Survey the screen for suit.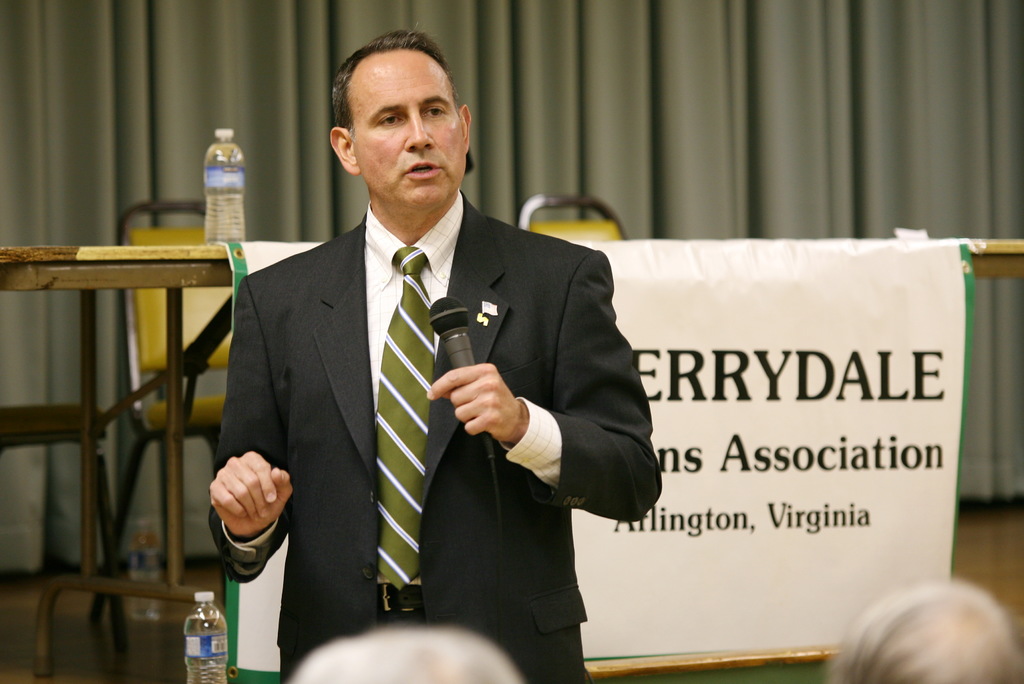
Survey found: box(202, 140, 611, 648).
